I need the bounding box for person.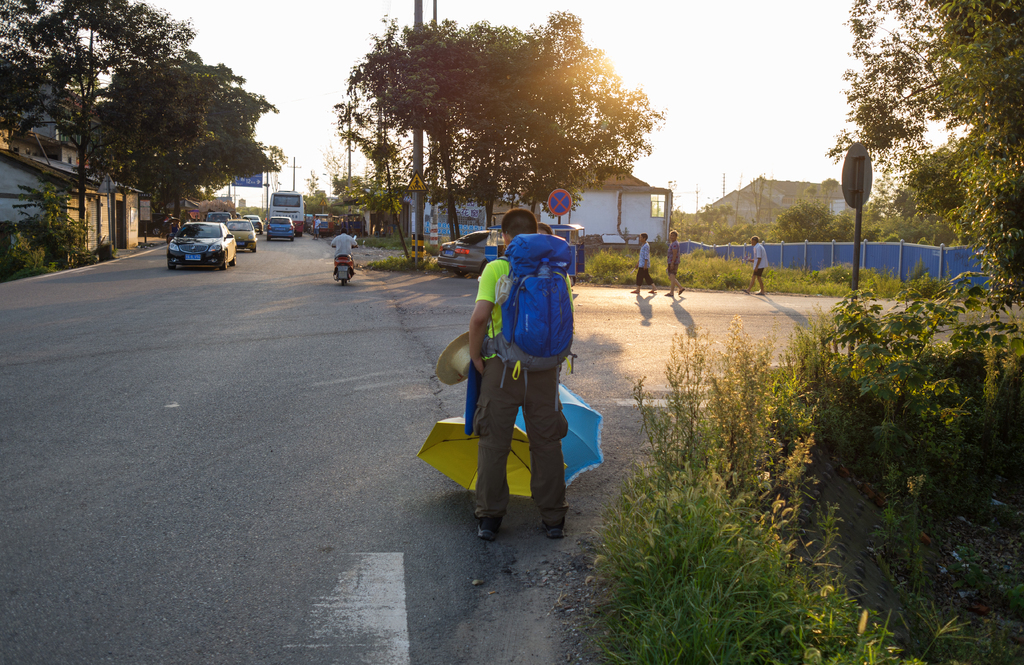
Here it is: bbox=(334, 230, 358, 264).
